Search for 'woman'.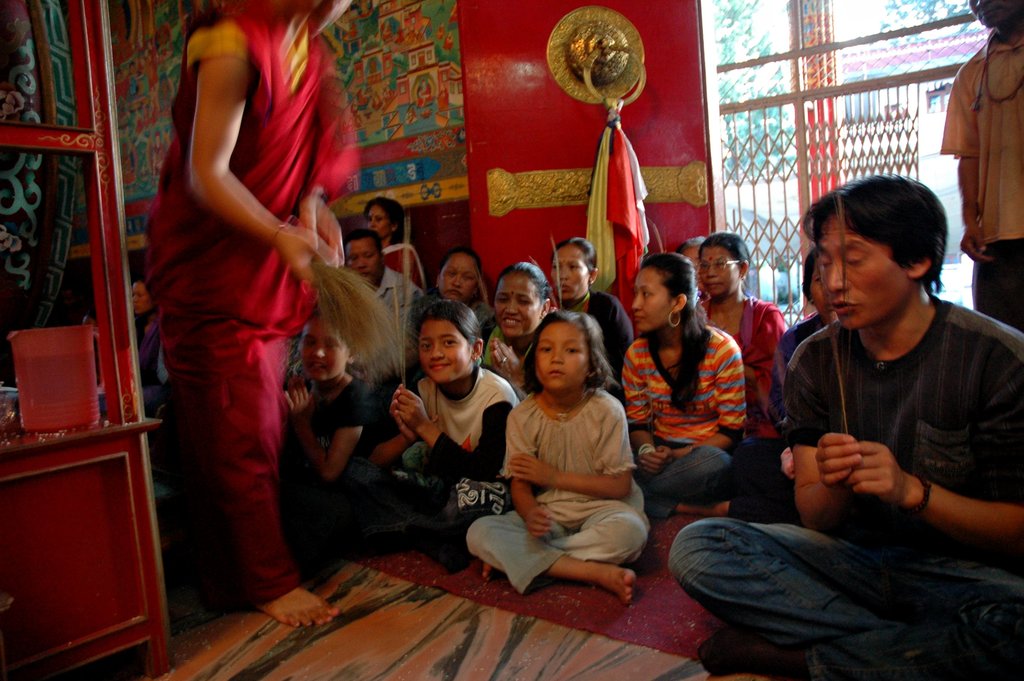
Found at pyautogui.locateOnScreen(426, 245, 495, 340).
